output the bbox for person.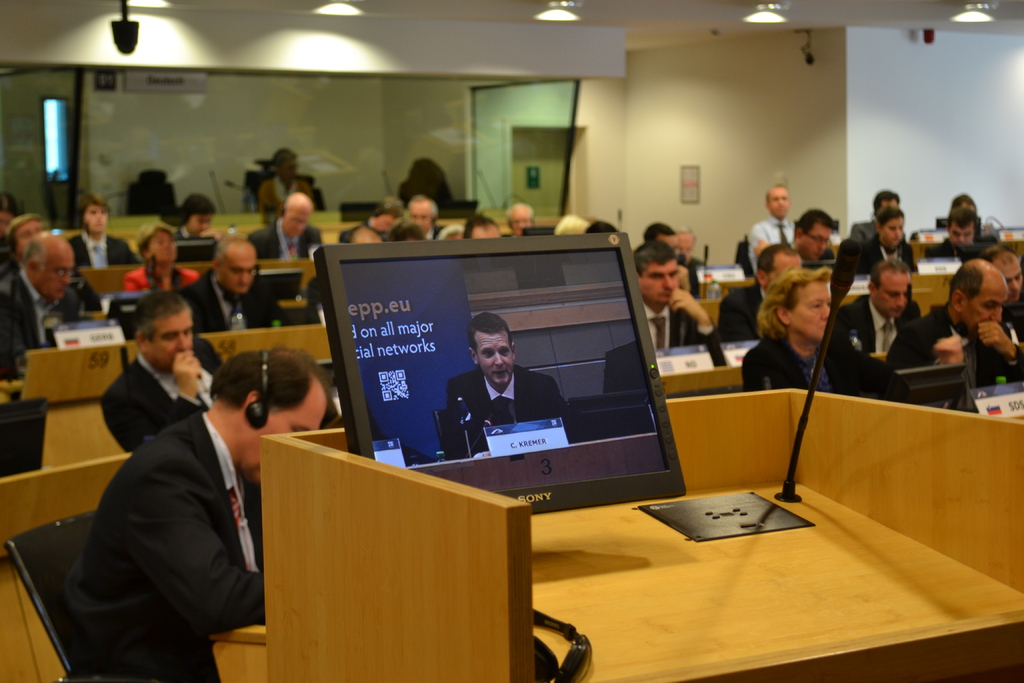
detection(186, 238, 292, 356).
